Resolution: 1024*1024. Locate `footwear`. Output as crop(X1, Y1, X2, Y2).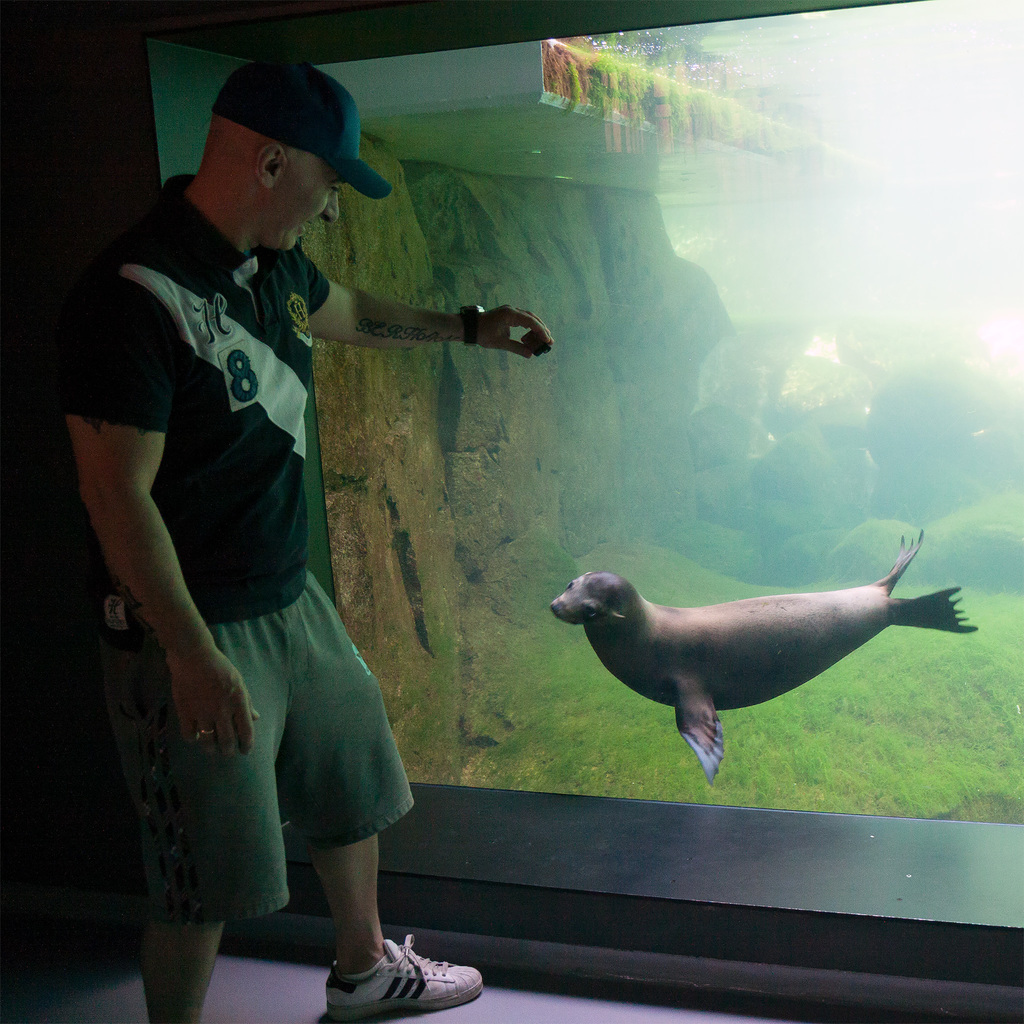
crop(328, 937, 482, 1023).
